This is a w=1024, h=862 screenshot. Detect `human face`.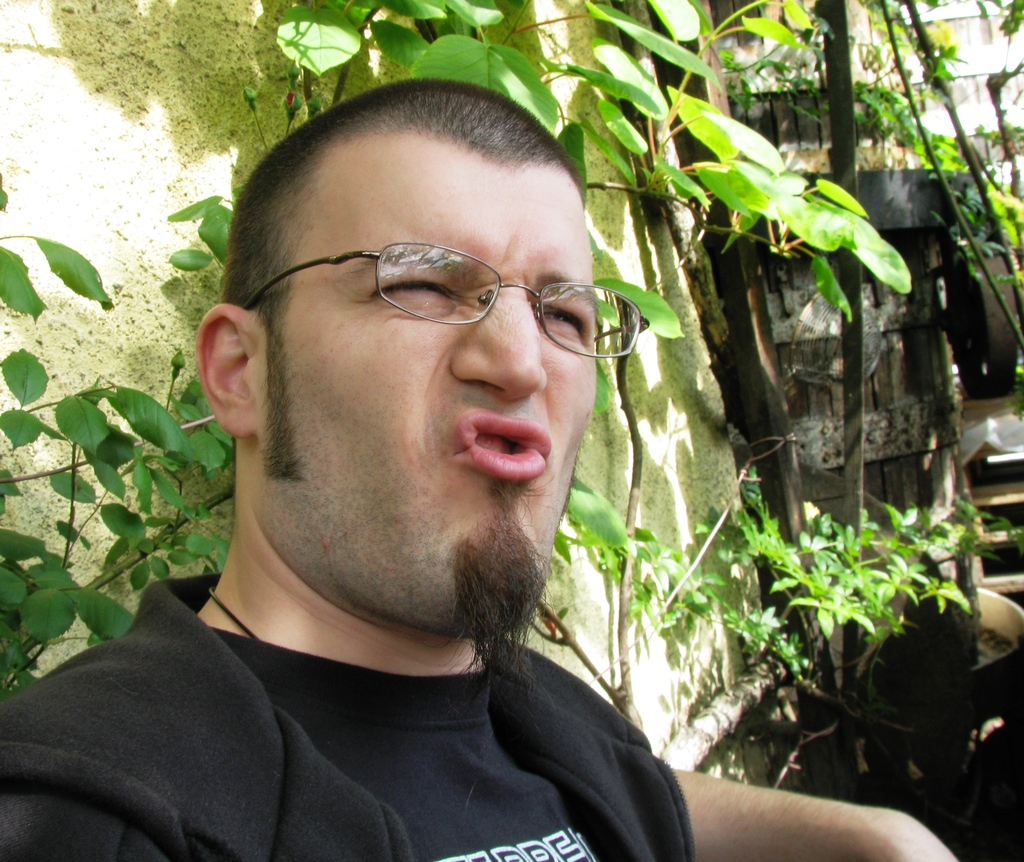
{"x1": 260, "y1": 142, "x2": 597, "y2": 641}.
